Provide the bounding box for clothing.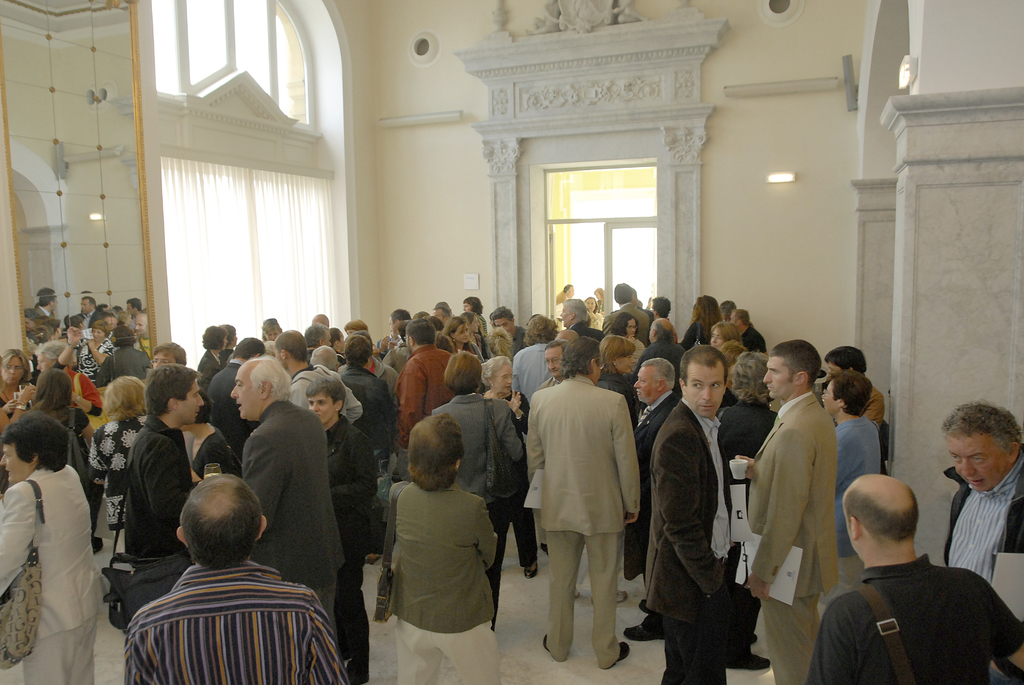
[left=5, top=438, right=104, bottom=668].
